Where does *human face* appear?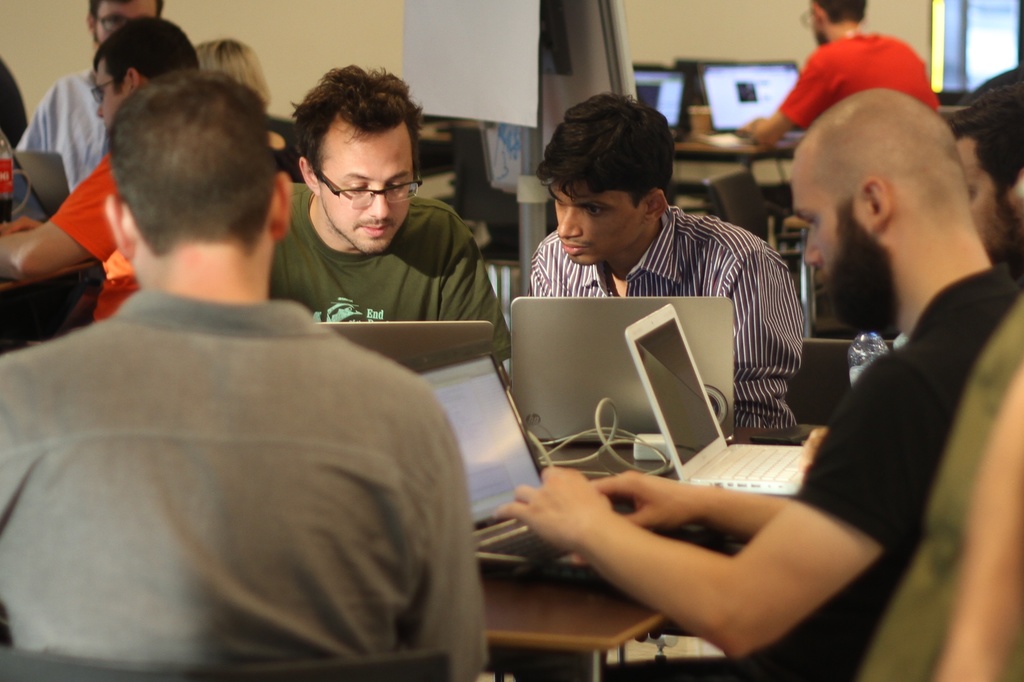
Appears at x1=788 y1=161 x2=854 y2=277.
